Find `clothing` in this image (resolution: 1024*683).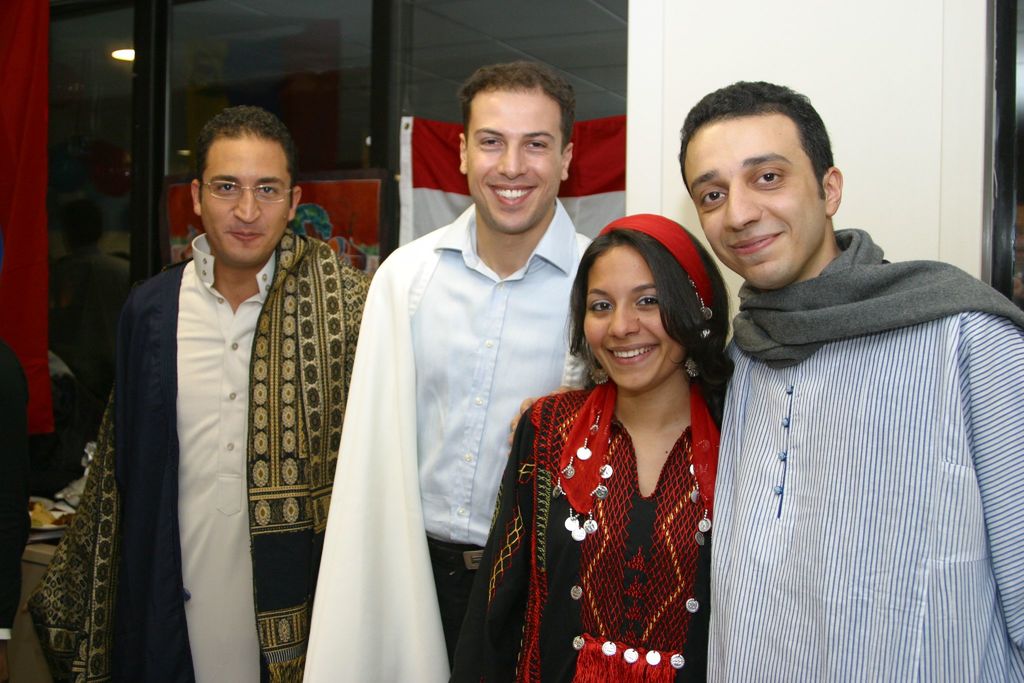
region(12, 212, 365, 682).
